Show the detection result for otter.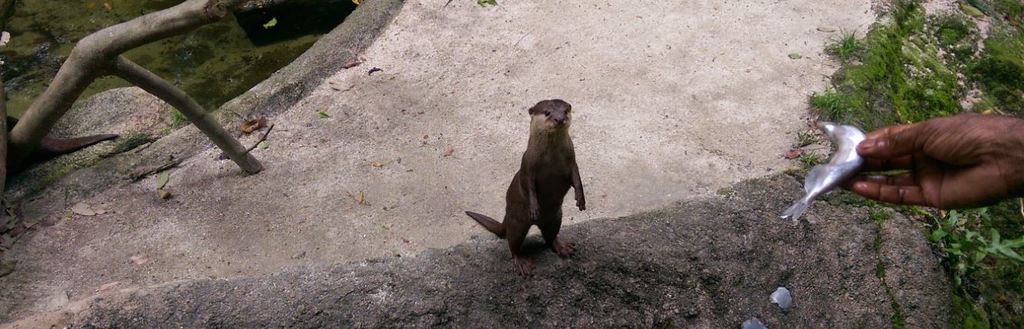
box(463, 89, 606, 270).
